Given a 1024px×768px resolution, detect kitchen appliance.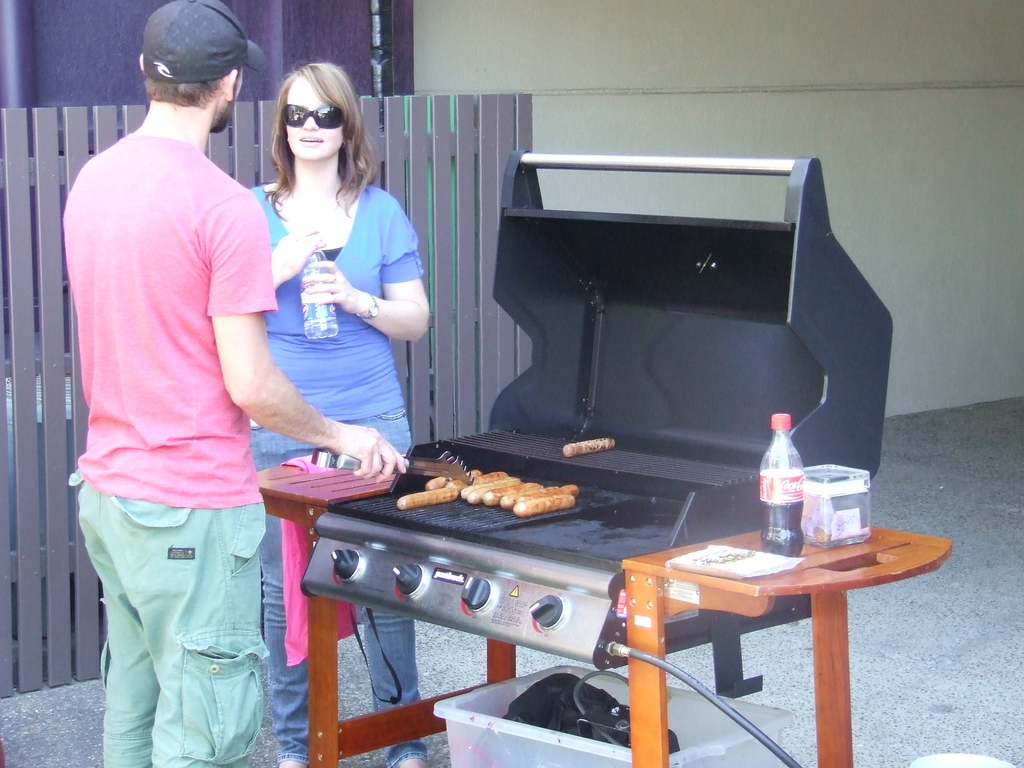
(268, 168, 945, 749).
